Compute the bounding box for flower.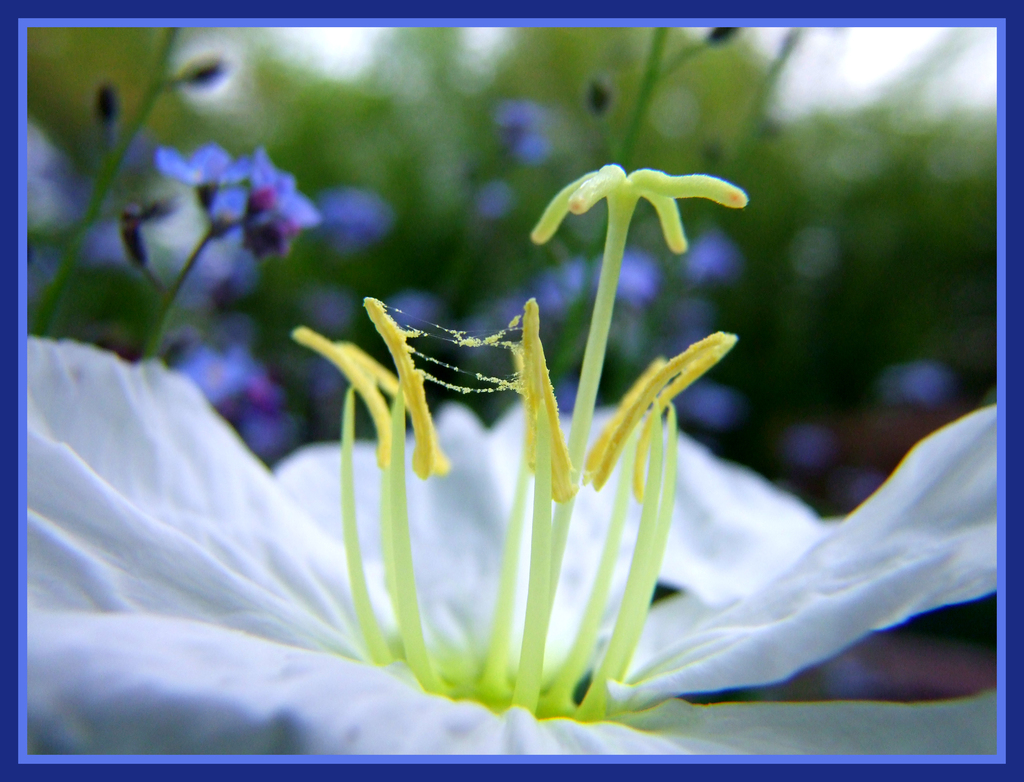
{"x1": 832, "y1": 468, "x2": 883, "y2": 507}.
